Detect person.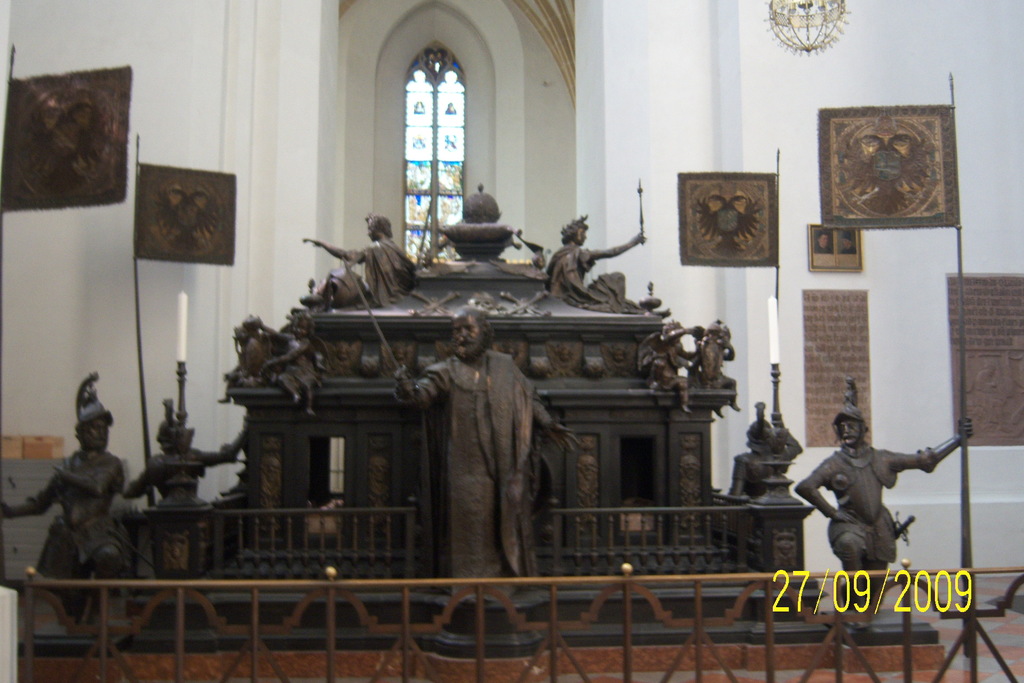
Detected at {"x1": 125, "y1": 402, "x2": 238, "y2": 509}.
